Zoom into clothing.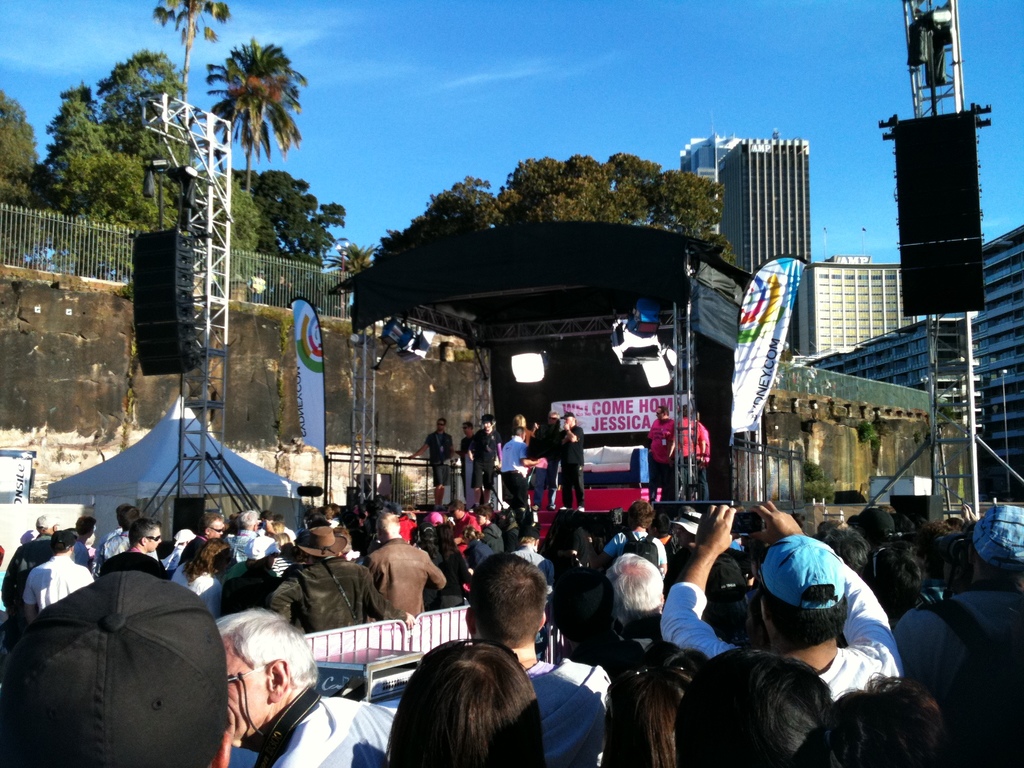
Zoom target: Rect(456, 431, 477, 497).
